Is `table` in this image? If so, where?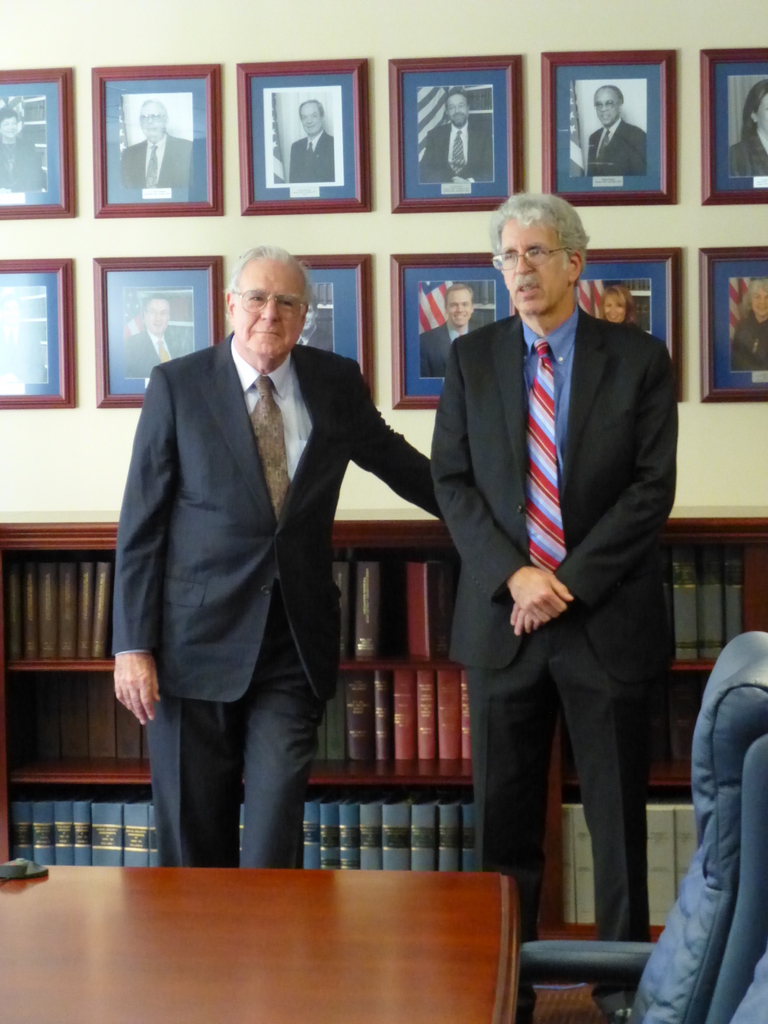
Yes, at <box>54,858,539,1014</box>.
